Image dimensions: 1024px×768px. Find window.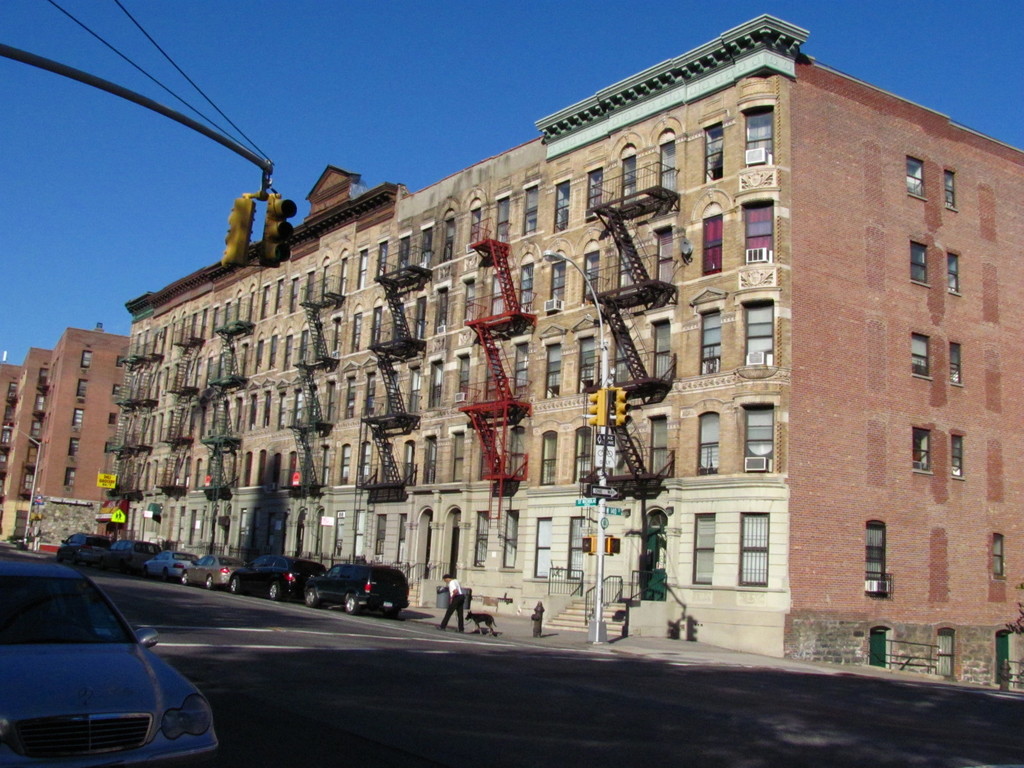
{"x1": 740, "y1": 509, "x2": 768, "y2": 583}.
